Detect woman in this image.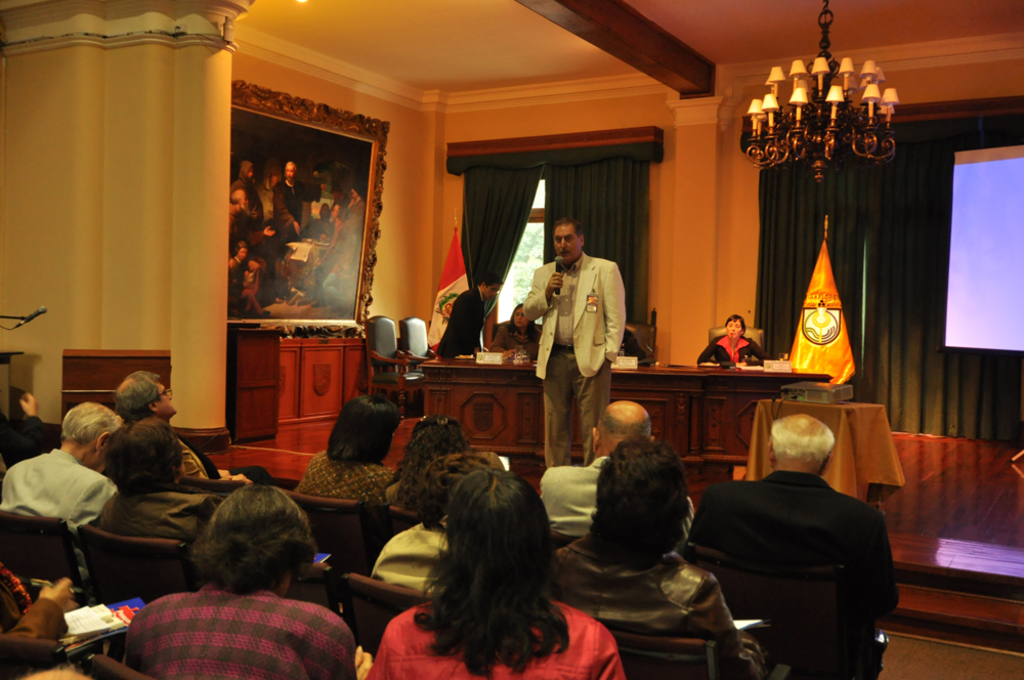
Detection: (x1=380, y1=418, x2=471, y2=520).
